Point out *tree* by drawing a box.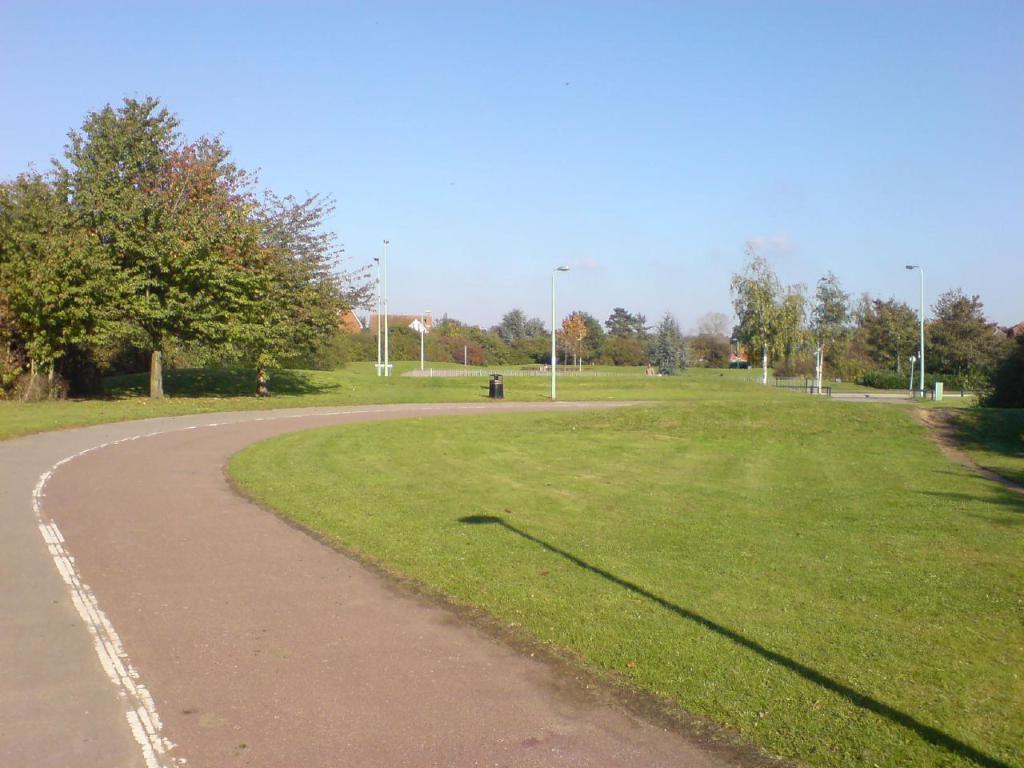
x1=565, y1=303, x2=606, y2=363.
